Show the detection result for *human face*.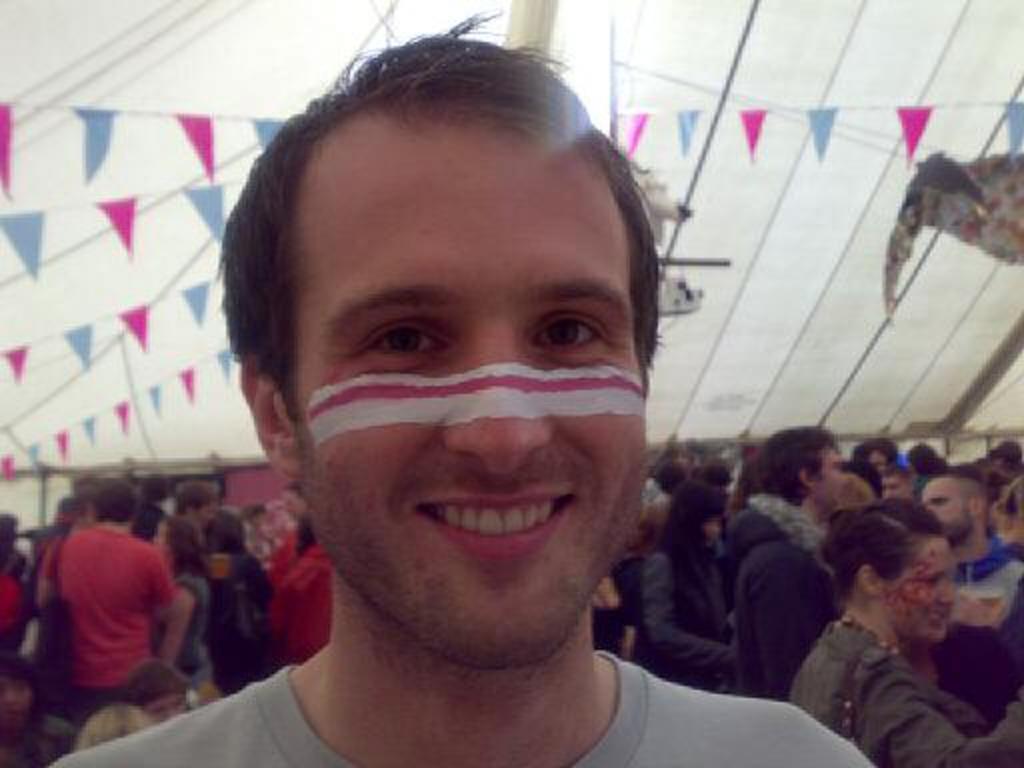
l=280, t=112, r=650, b=654.
